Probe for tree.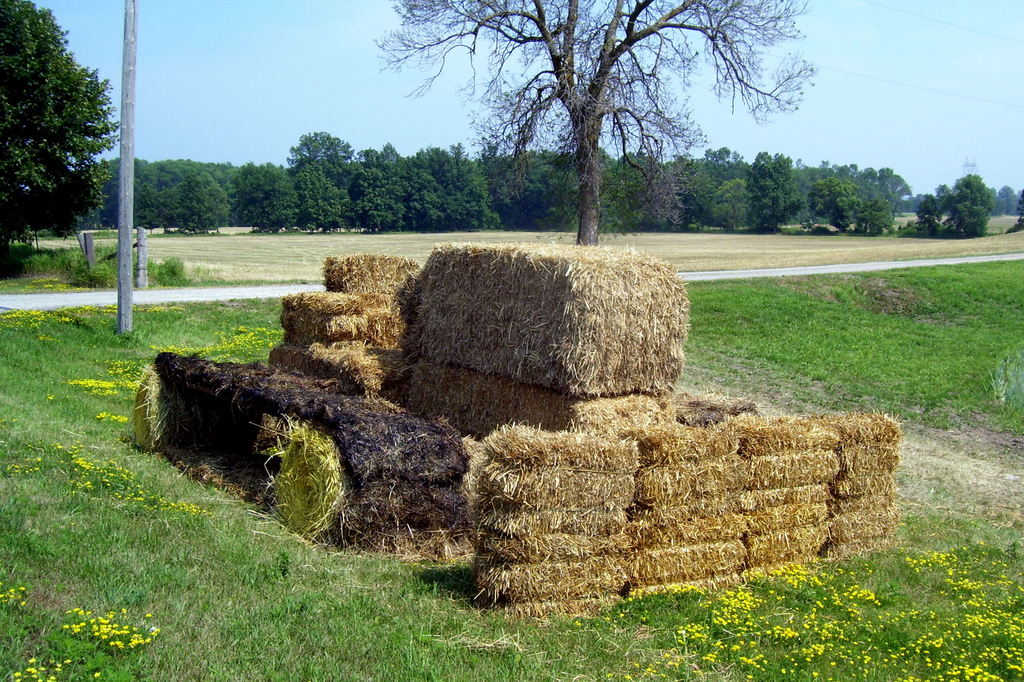
Probe result: [520, 146, 626, 264].
